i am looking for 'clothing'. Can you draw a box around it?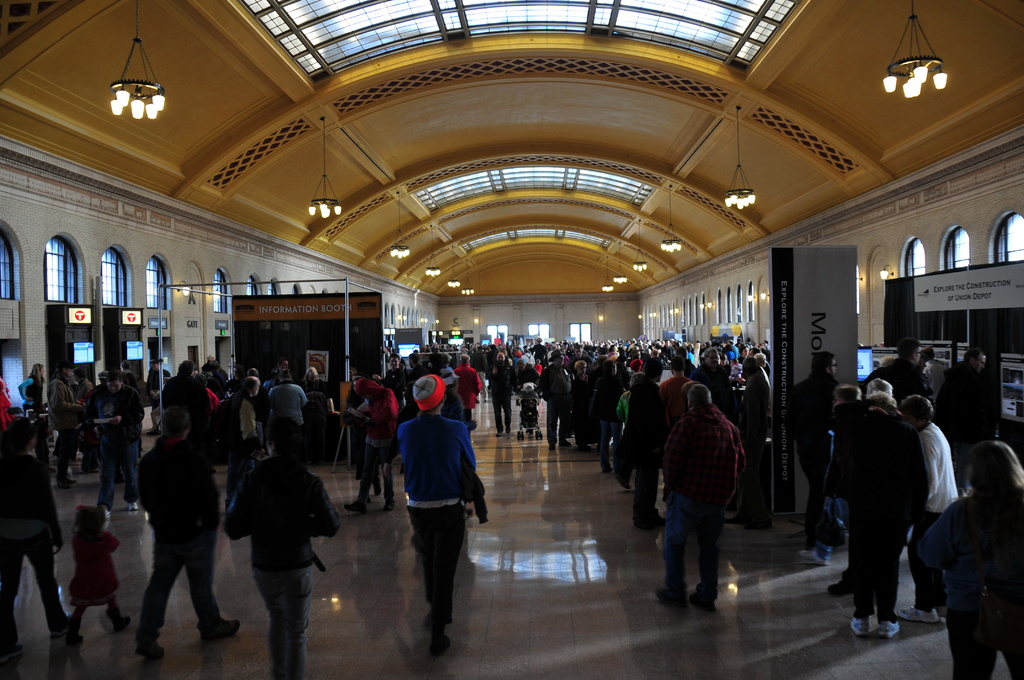
Sure, the bounding box is x1=255, y1=384, x2=273, y2=426.
